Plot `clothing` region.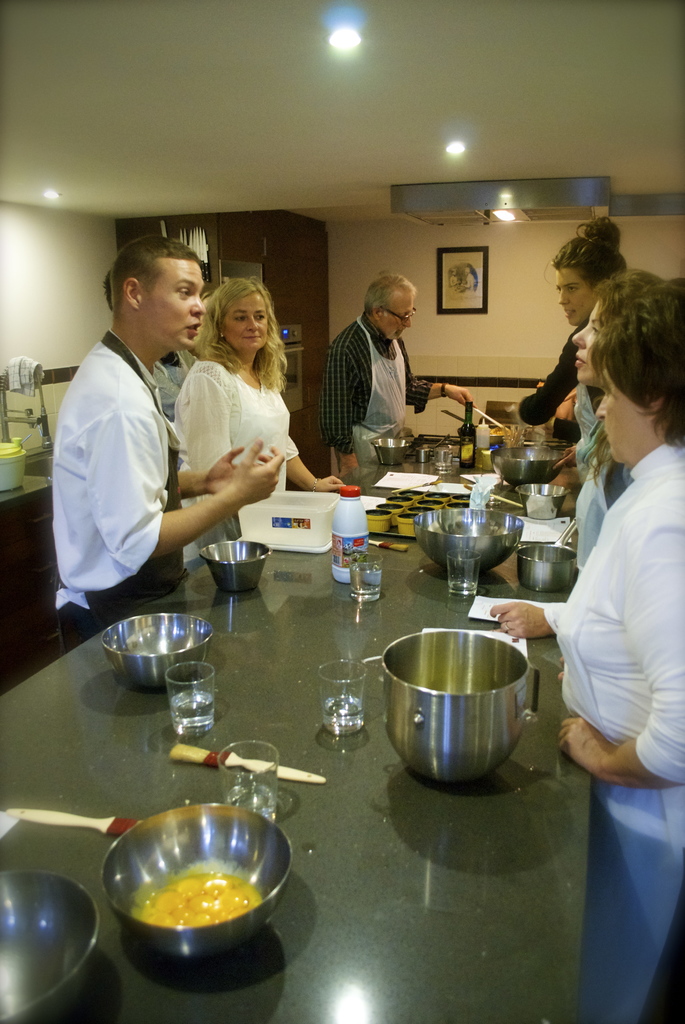
Plotted at (left=171, top=352, right=298, bottom=499).
